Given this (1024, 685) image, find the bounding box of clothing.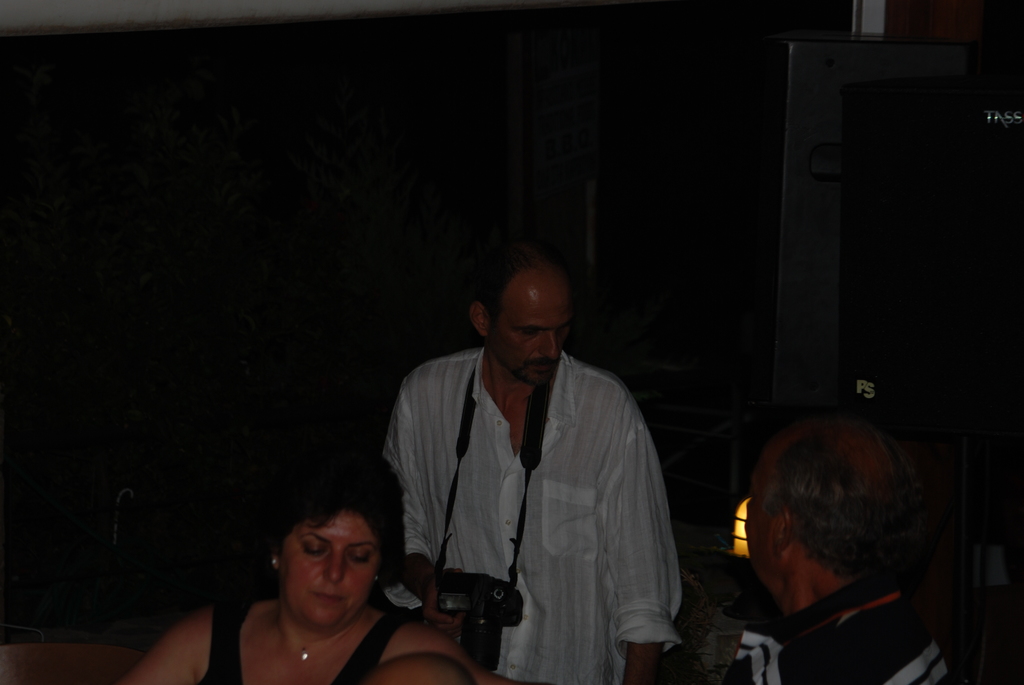
crop(185, 597, 405, 684).
